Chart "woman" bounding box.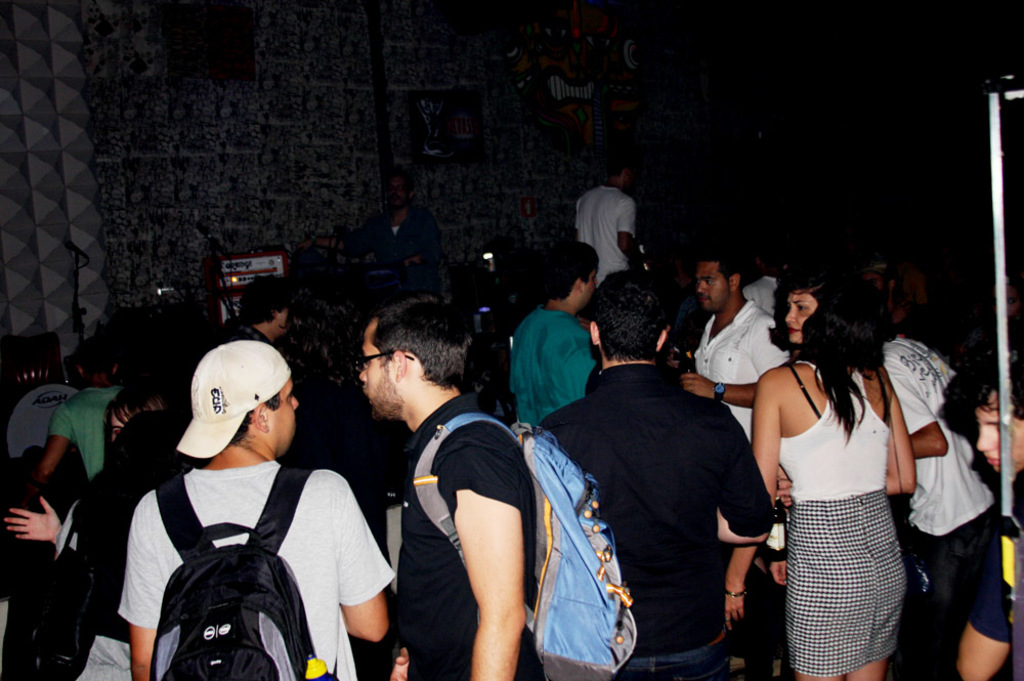
Charted: [49, 414, 204, 680].
